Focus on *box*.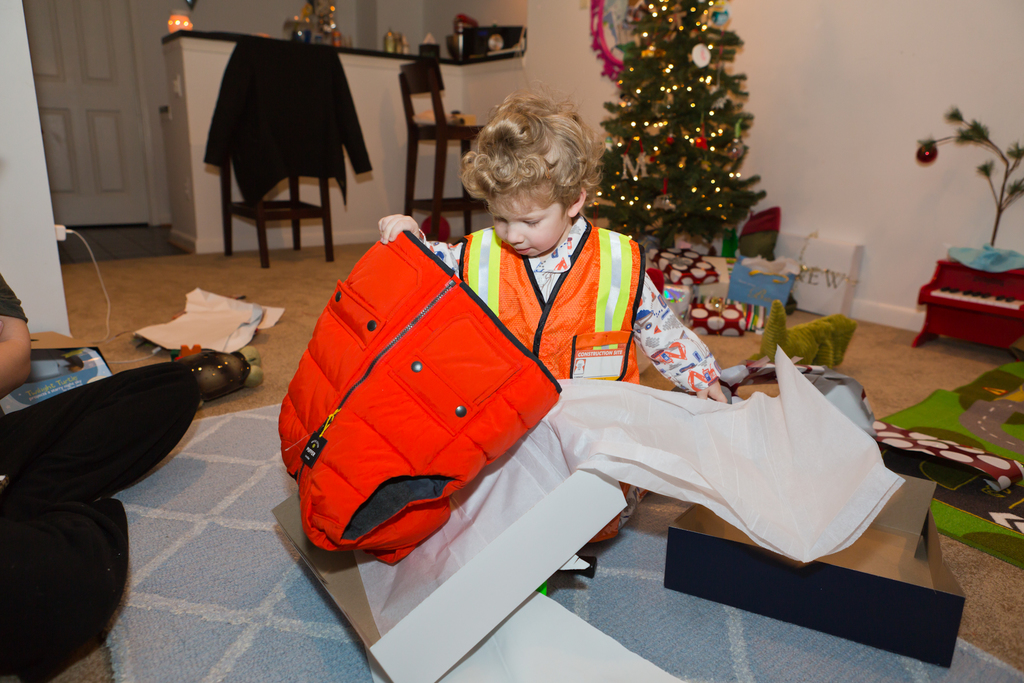
Focused at <box>671,465,968,661</box>.
